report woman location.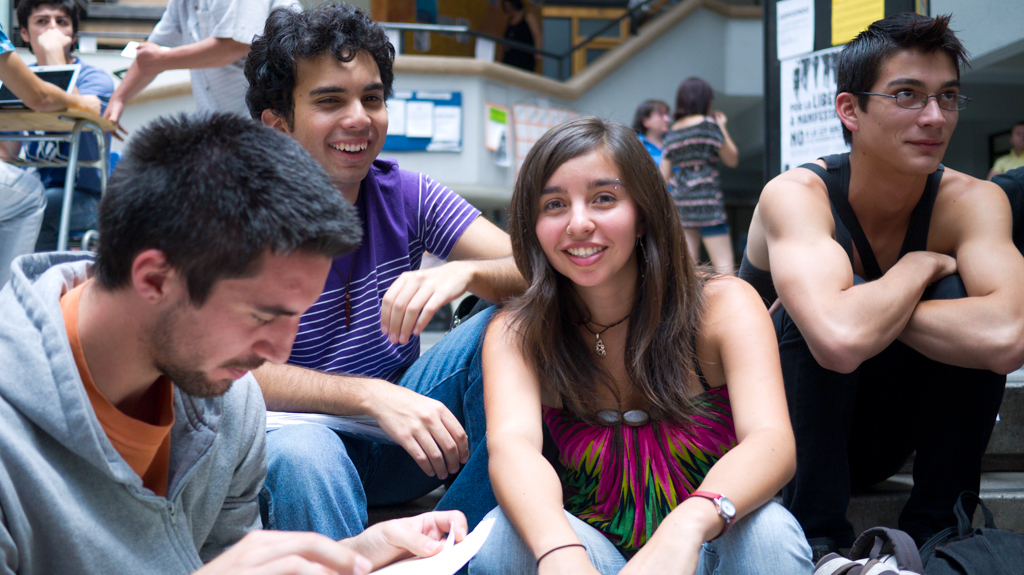
Report: 633,100,674,170.
